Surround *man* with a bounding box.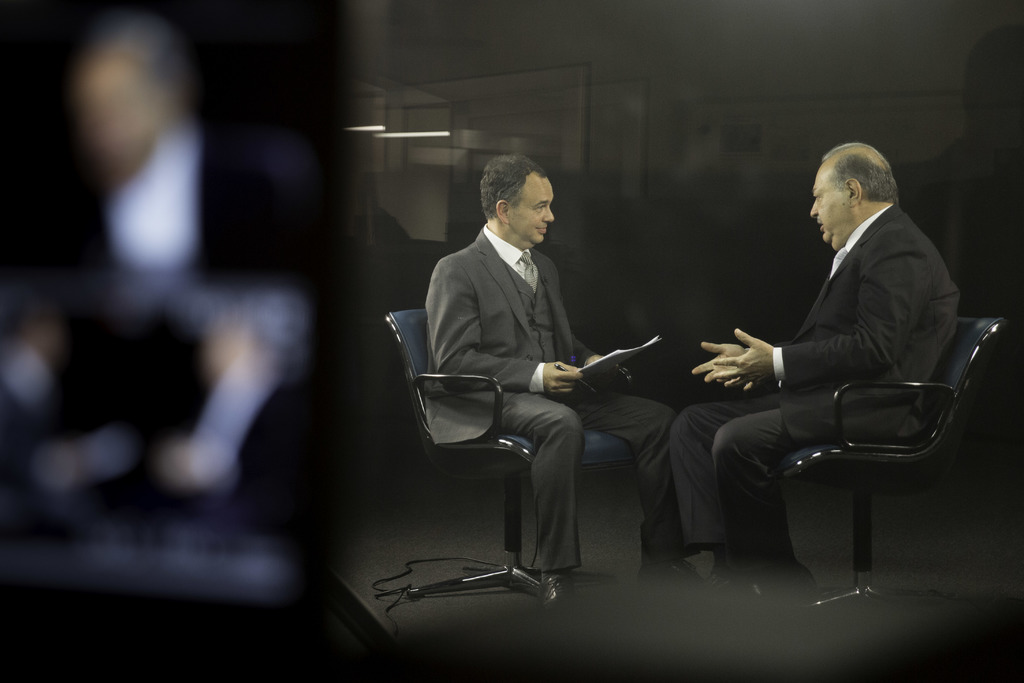
1/25/328/534.
